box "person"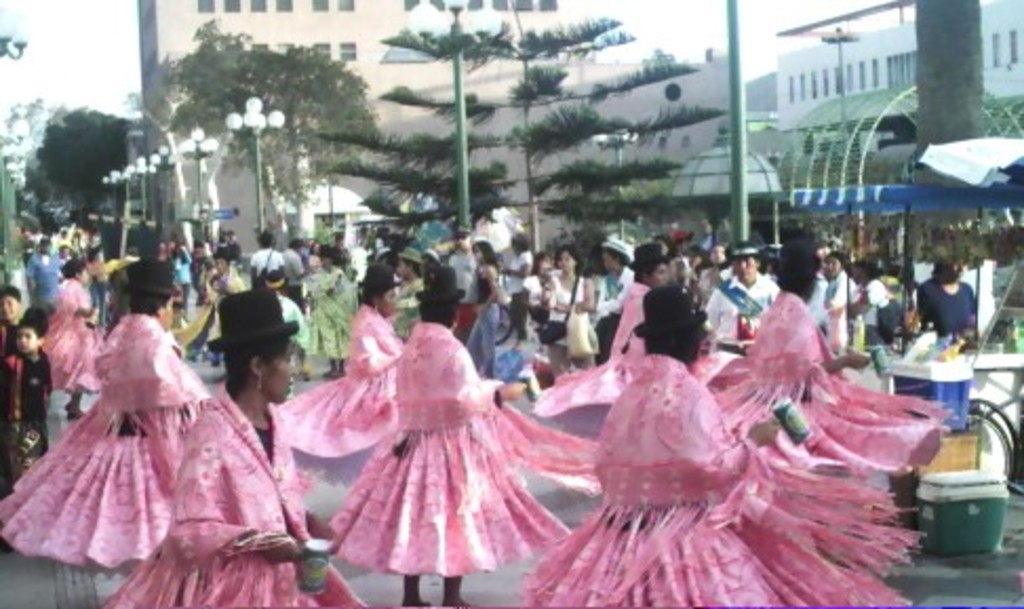
(0,255,213,567)
